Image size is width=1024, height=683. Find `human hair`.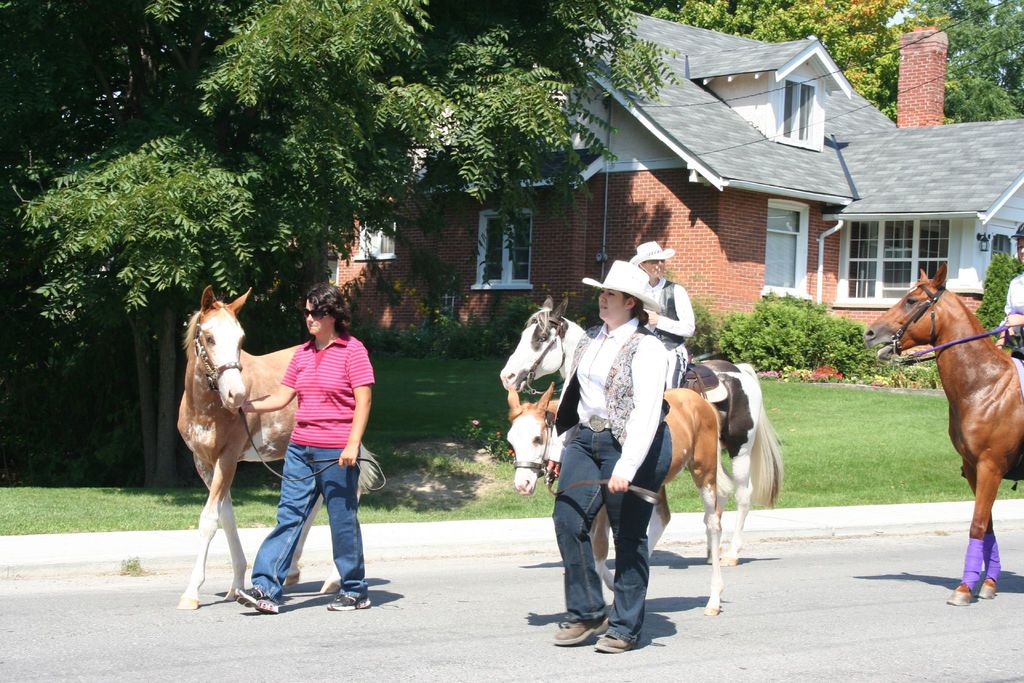
(293,274,358,338).
